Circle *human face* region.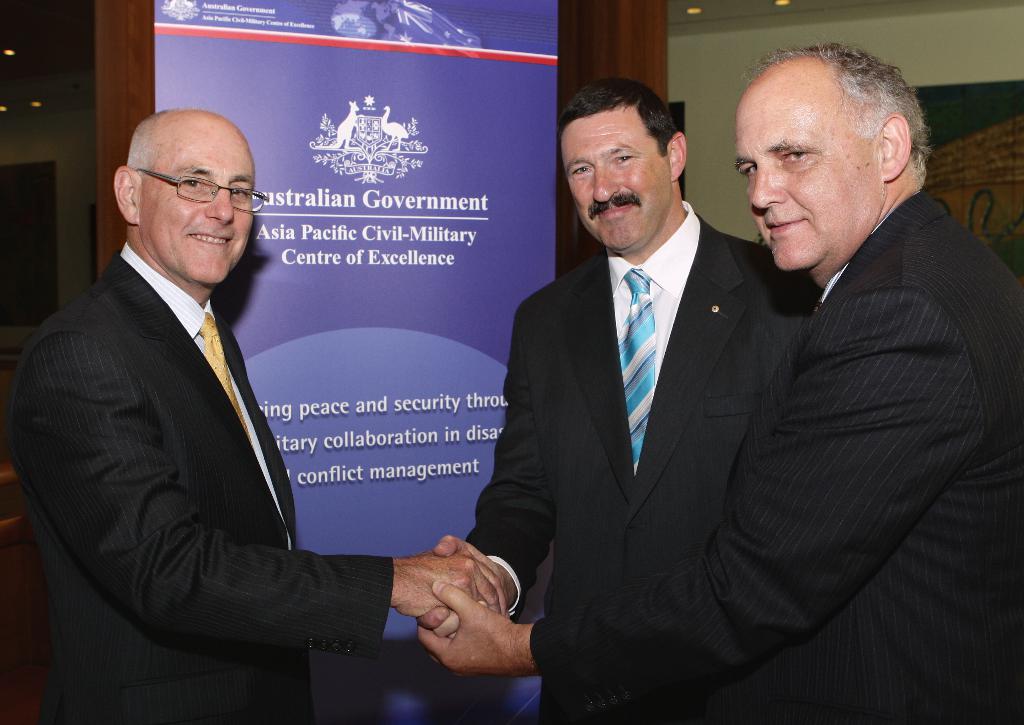
Region: bbox=[734, 72, 859, 272].
